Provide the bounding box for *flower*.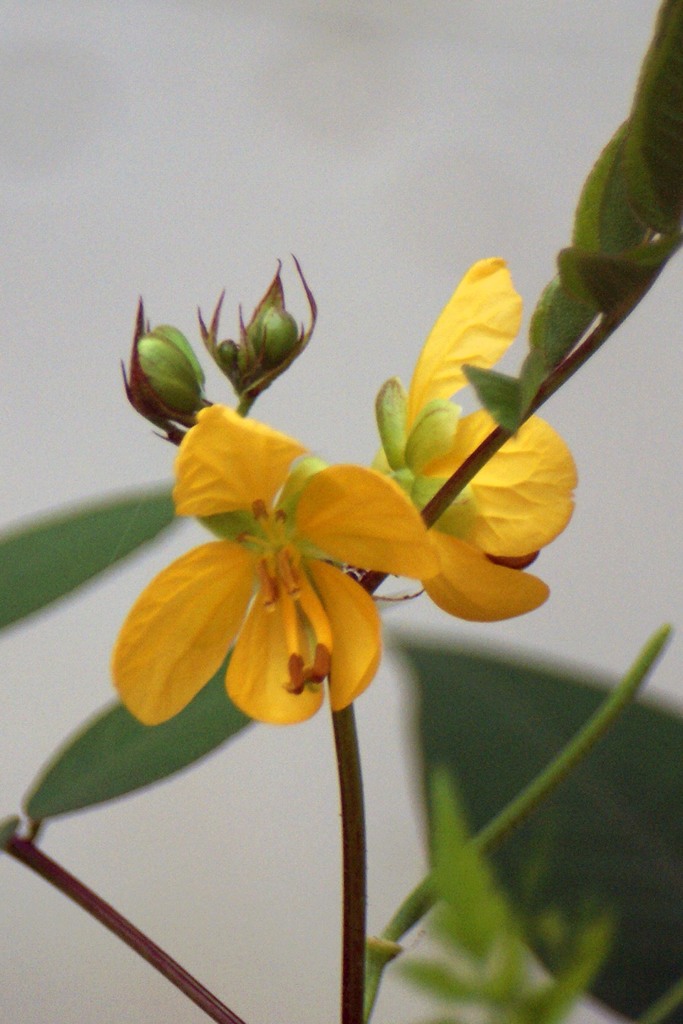
region(108, 398, 445, 732).
